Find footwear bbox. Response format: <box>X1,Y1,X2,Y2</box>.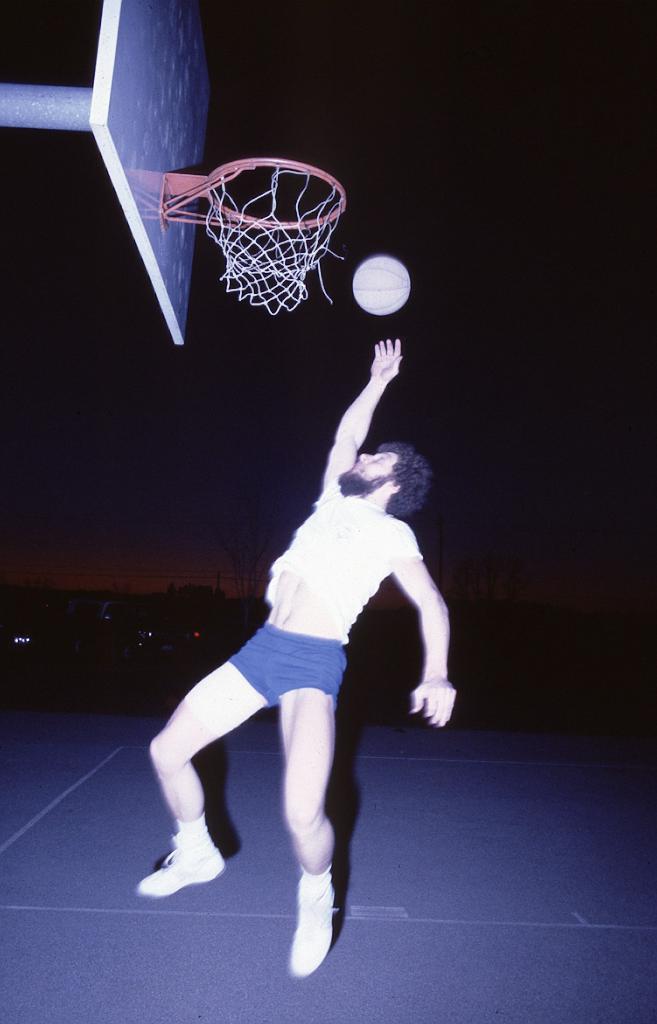
<box>285,881,339,977</box>.
